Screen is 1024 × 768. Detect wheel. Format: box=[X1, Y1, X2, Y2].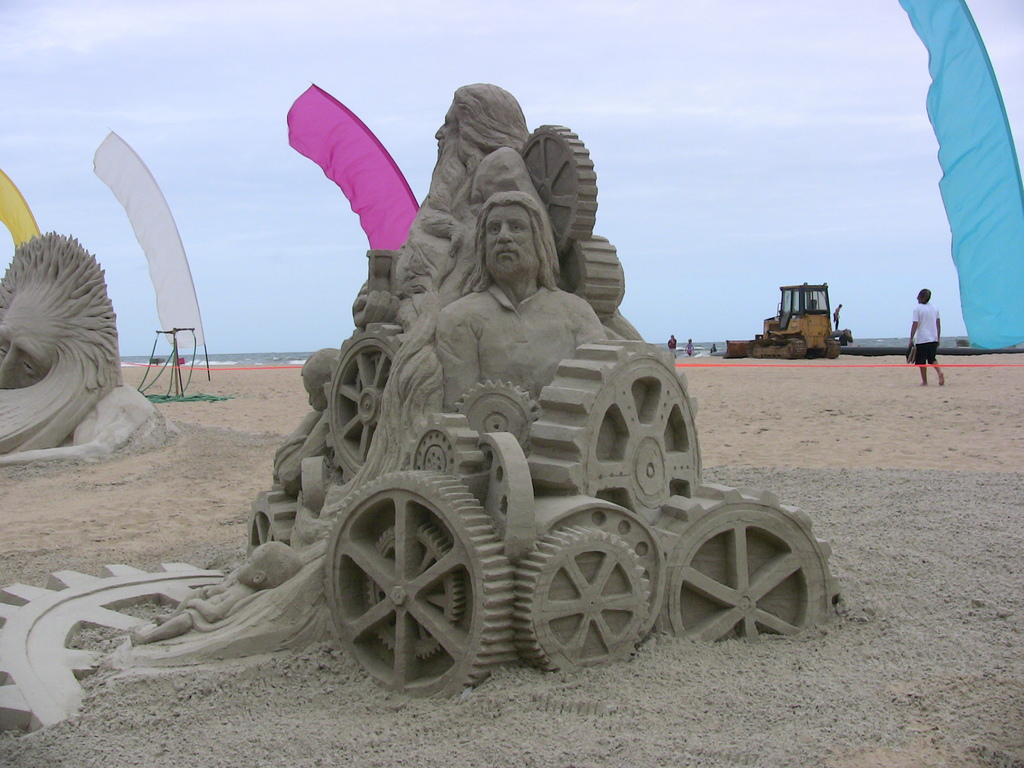
box=[0, 559, 230, 732].
